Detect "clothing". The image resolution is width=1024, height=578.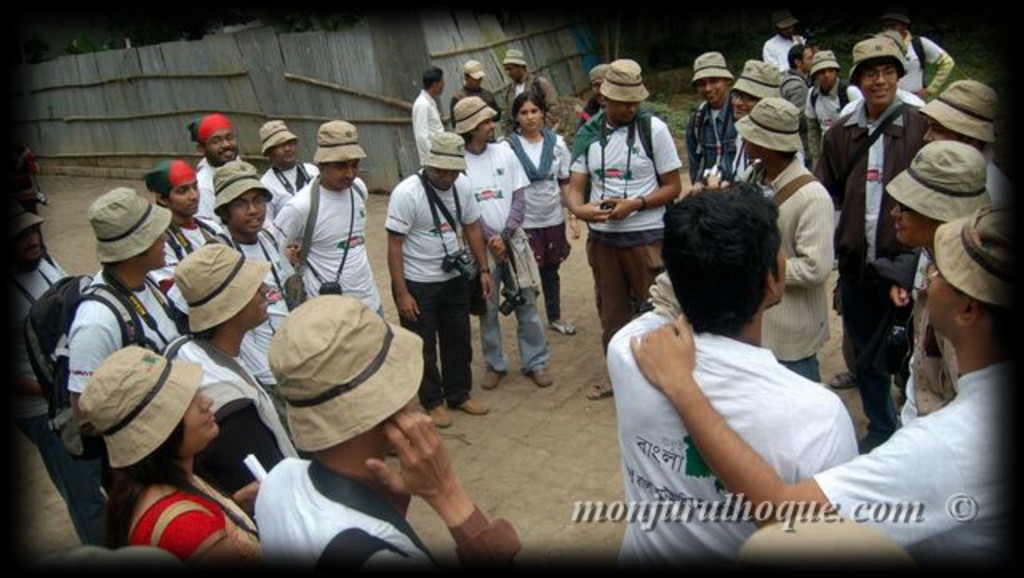
bbox=(898, 29, 950, 96).
